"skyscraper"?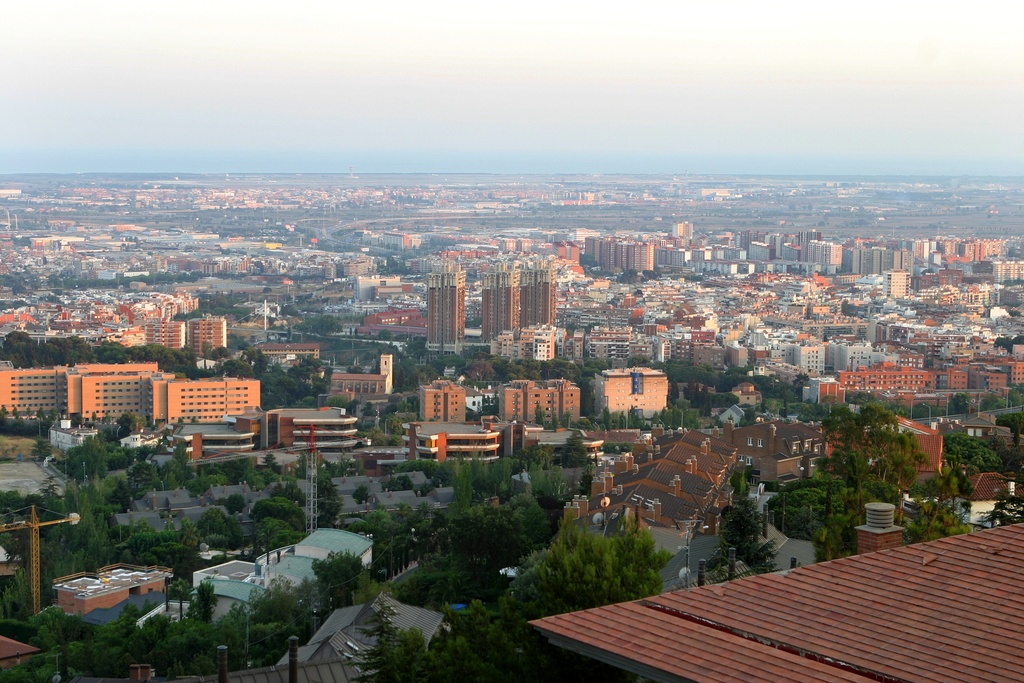
bbox(414, 267, 477, 359)
